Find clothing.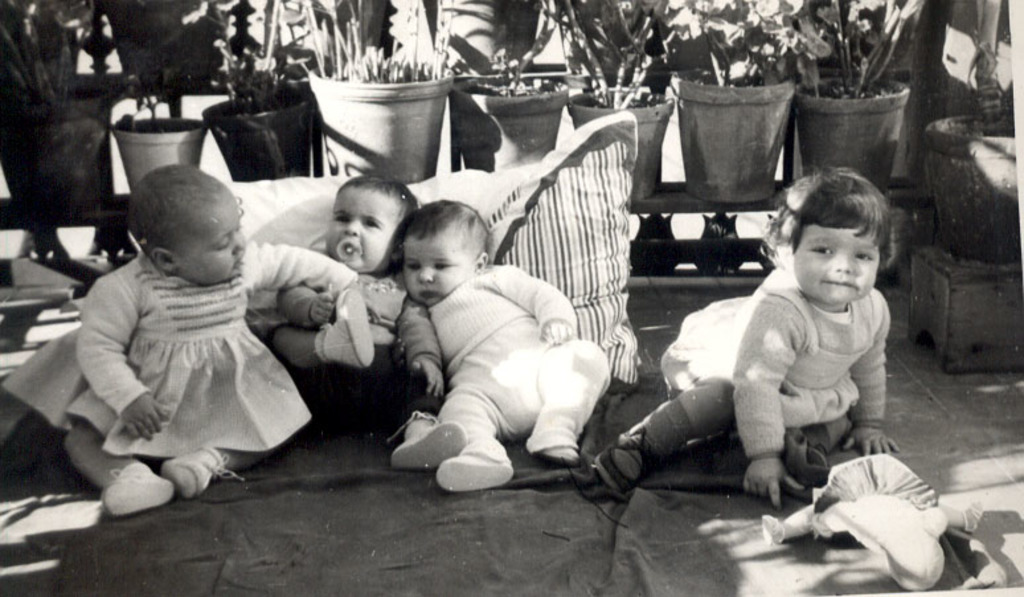
[422,360,620,470].
